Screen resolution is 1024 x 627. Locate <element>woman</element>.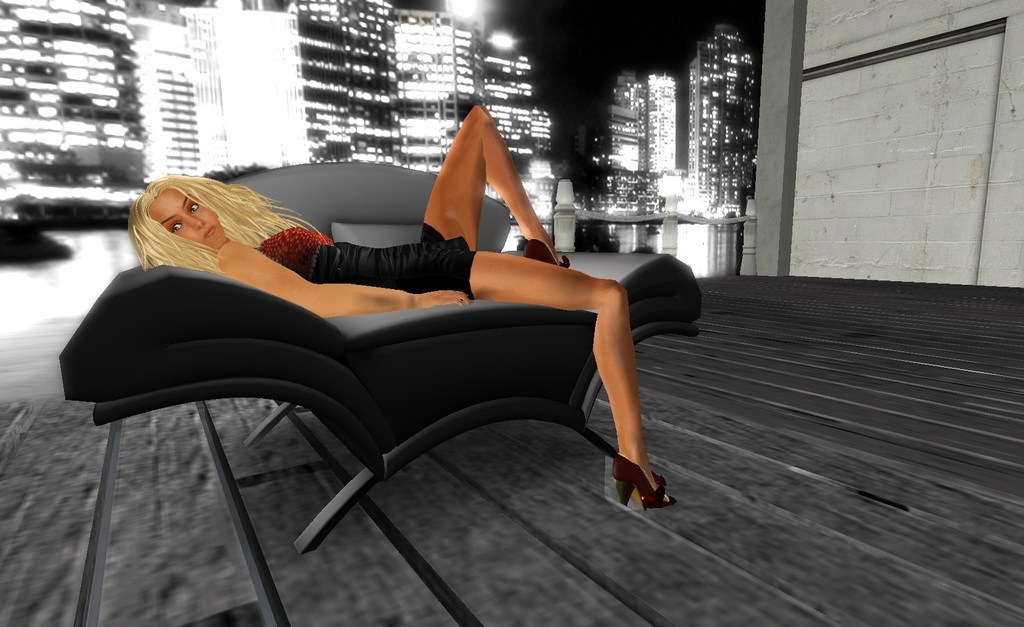
(x1=127, y1=101, x2=677, y2=513).
